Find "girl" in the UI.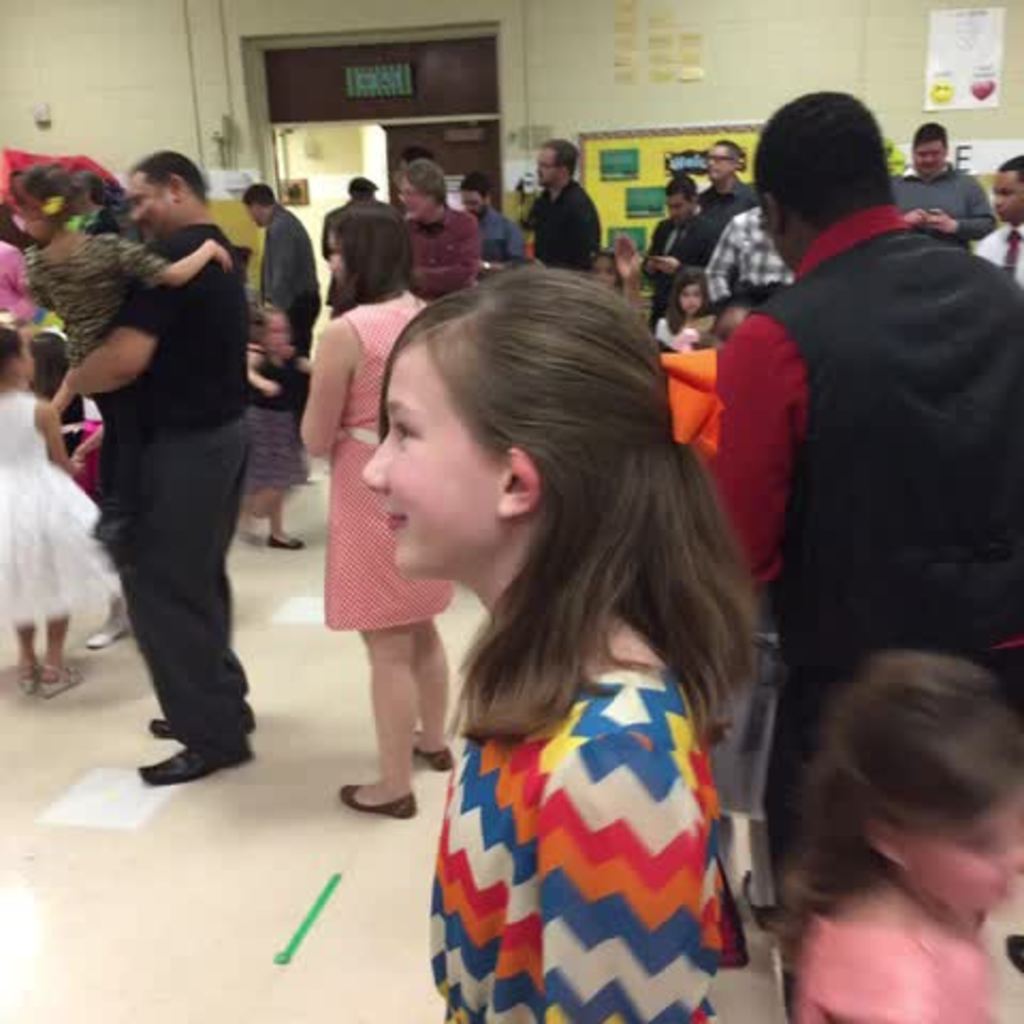
UI element at bbox=[659, 273, 719, 348].
